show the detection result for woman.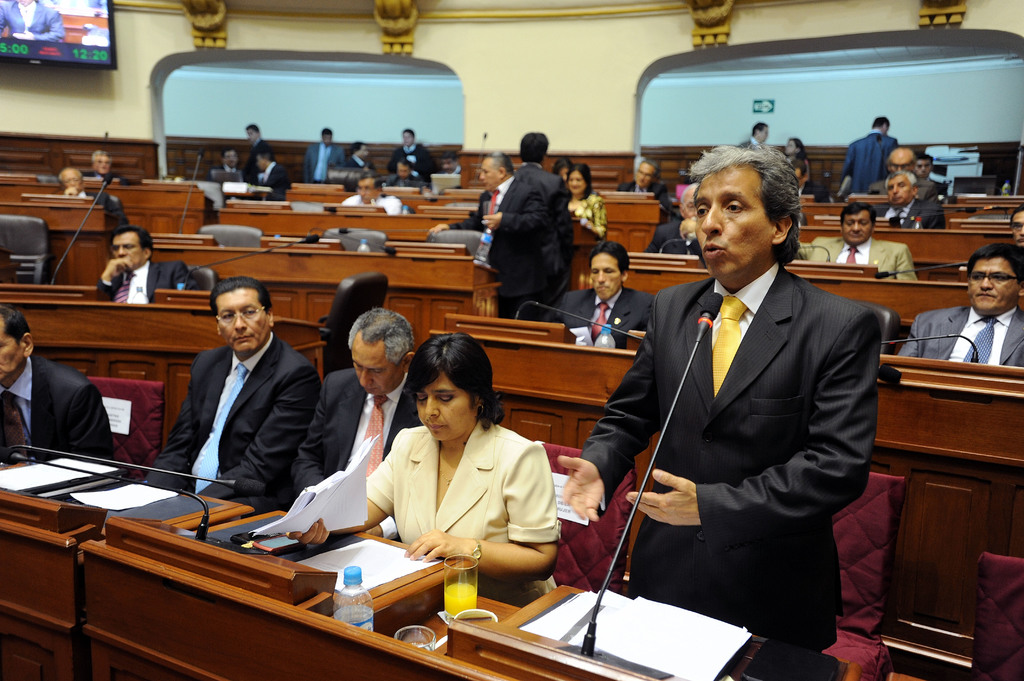
<box>774,136,820,200</box>.
